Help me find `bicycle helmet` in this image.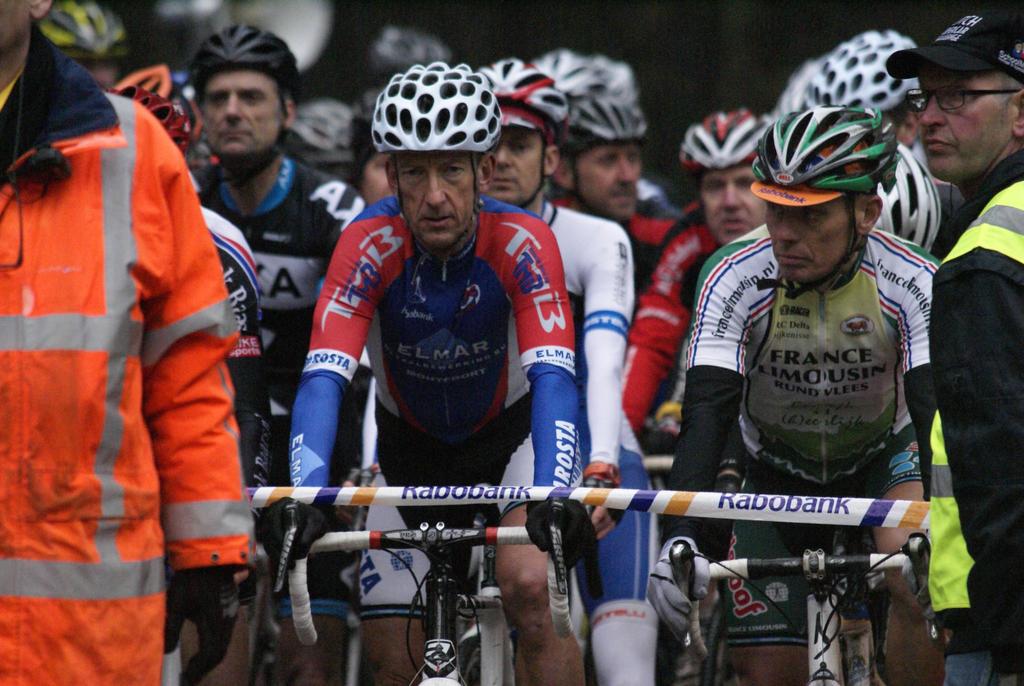
Found it: detection(474, 58, 566, 143).
